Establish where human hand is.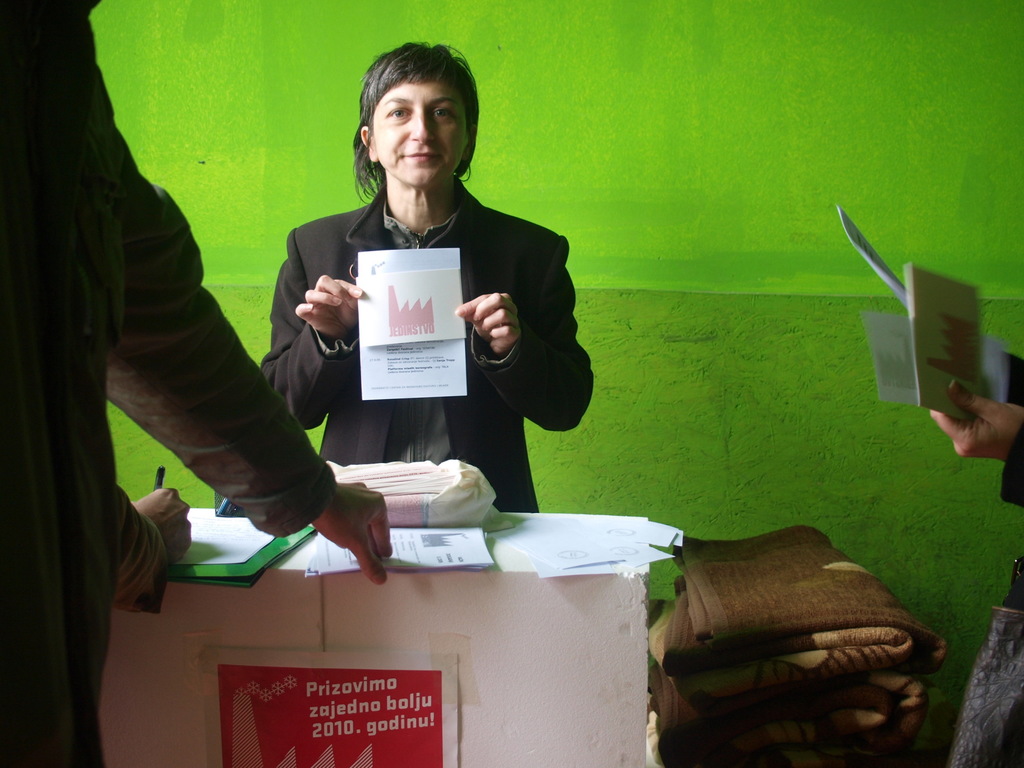
Established at box(453, 290, 523, 358).
